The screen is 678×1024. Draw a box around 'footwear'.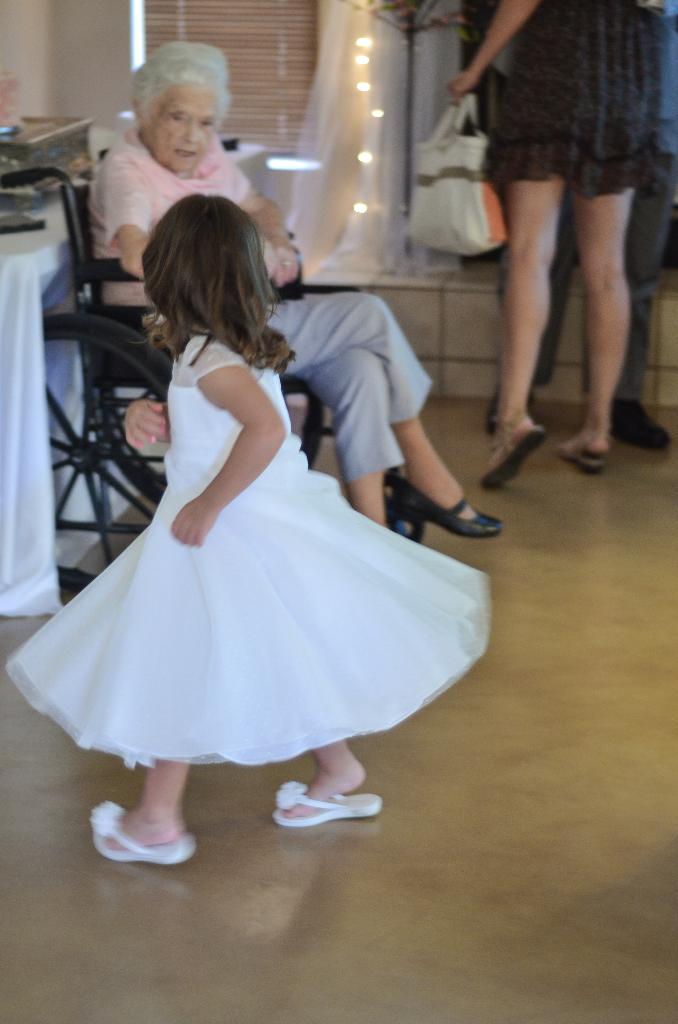
crop(552, 429, 606, 475).
